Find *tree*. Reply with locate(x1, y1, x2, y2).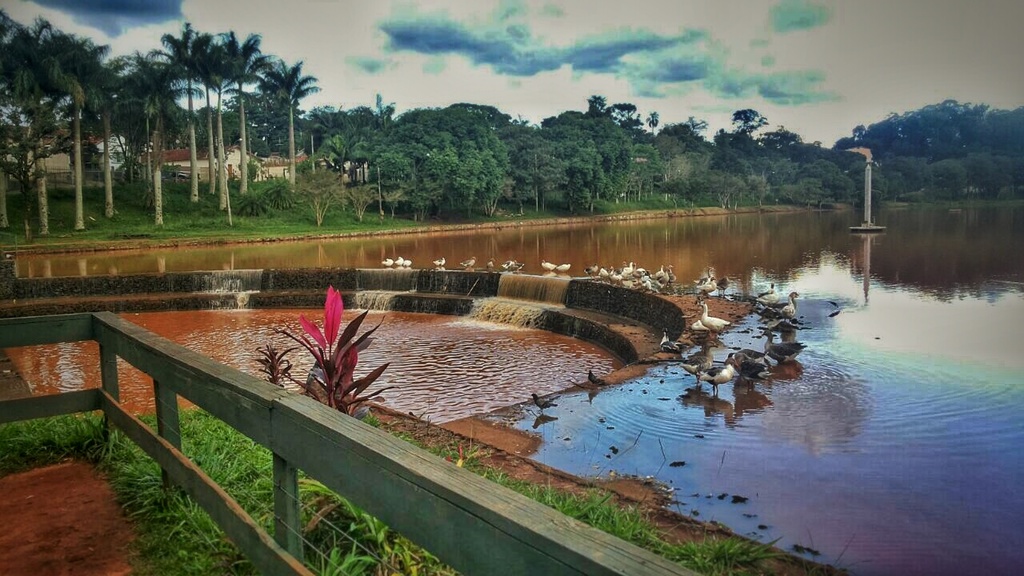
locate(383, 184, 408, 223).
